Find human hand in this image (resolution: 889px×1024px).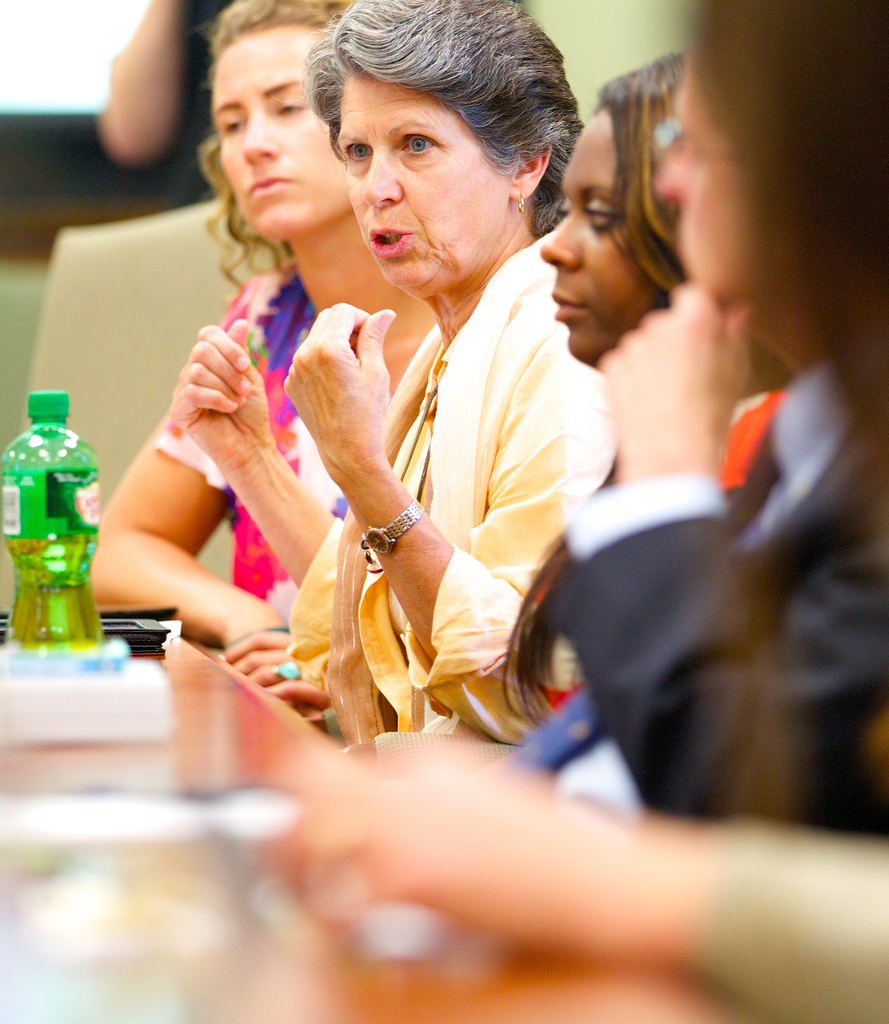
(left=354, top=743, right=665, bottom=967).
